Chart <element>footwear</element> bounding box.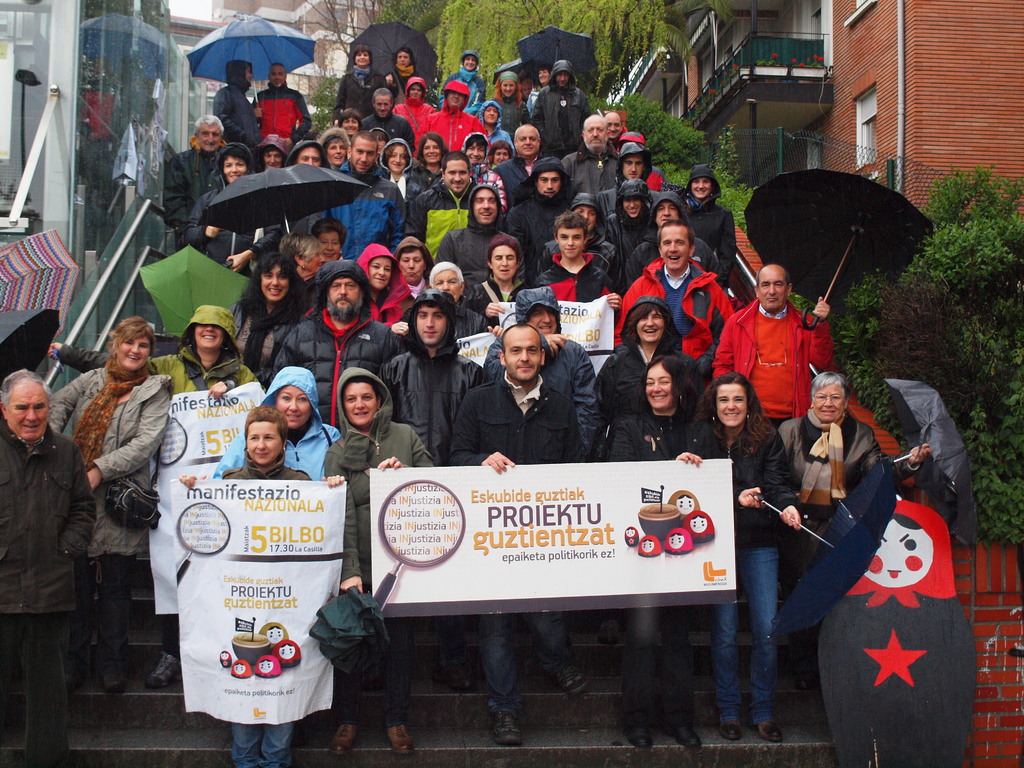
Charted: Rect(143, 653, 179, 689).
